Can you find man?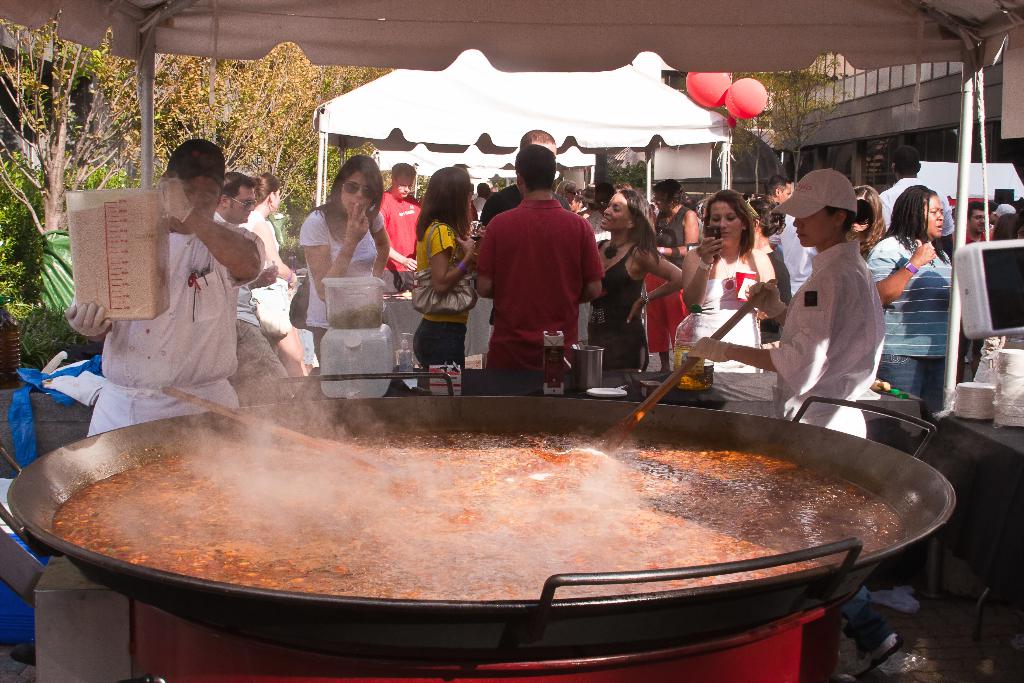
Yes, bounding box: x1=475 y1=152 x2=611 y2=386.
